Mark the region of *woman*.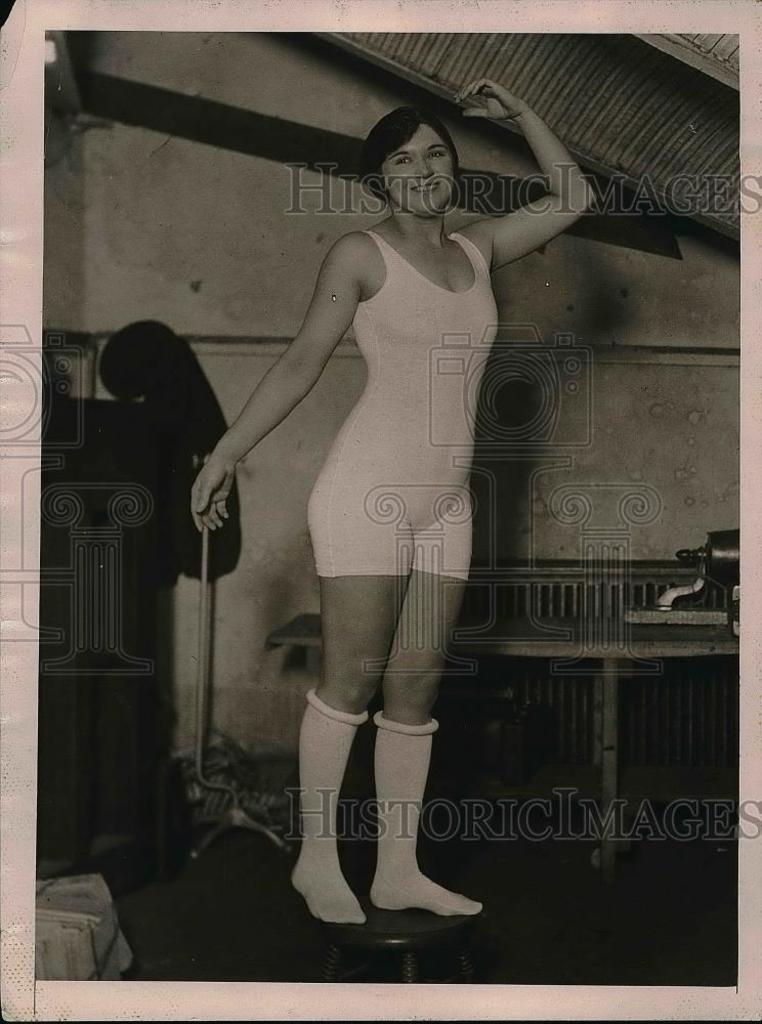
Region: [193, 82, 594, 919].
